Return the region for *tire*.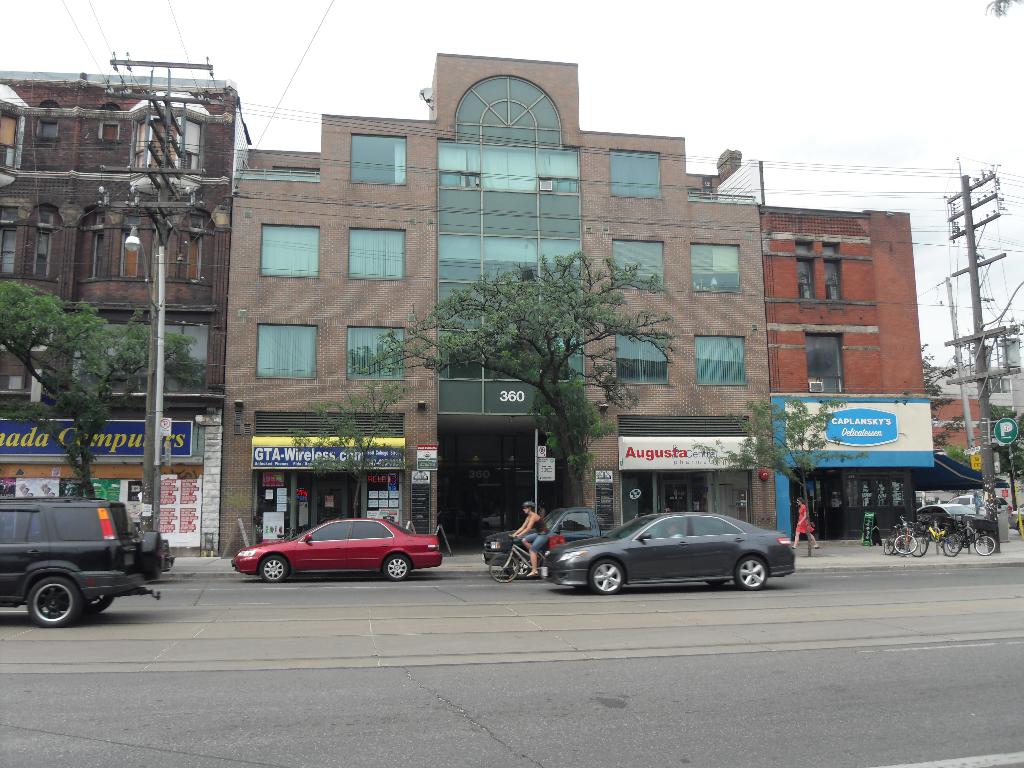
select_region(945, 534, 959, 555).
